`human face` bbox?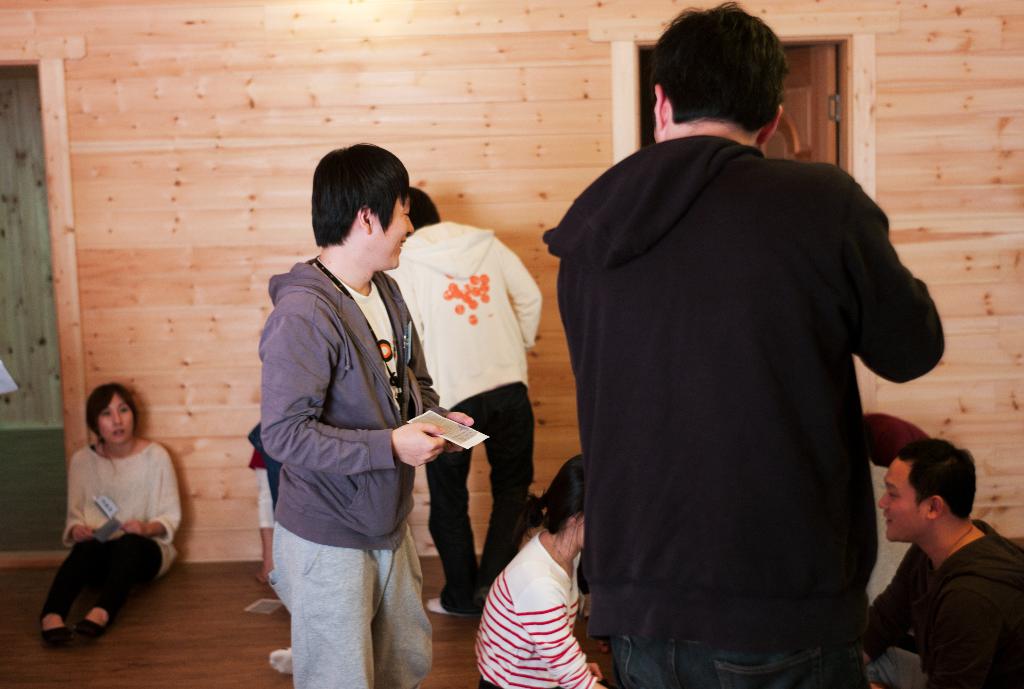
<box>371,193,414,270</box>
